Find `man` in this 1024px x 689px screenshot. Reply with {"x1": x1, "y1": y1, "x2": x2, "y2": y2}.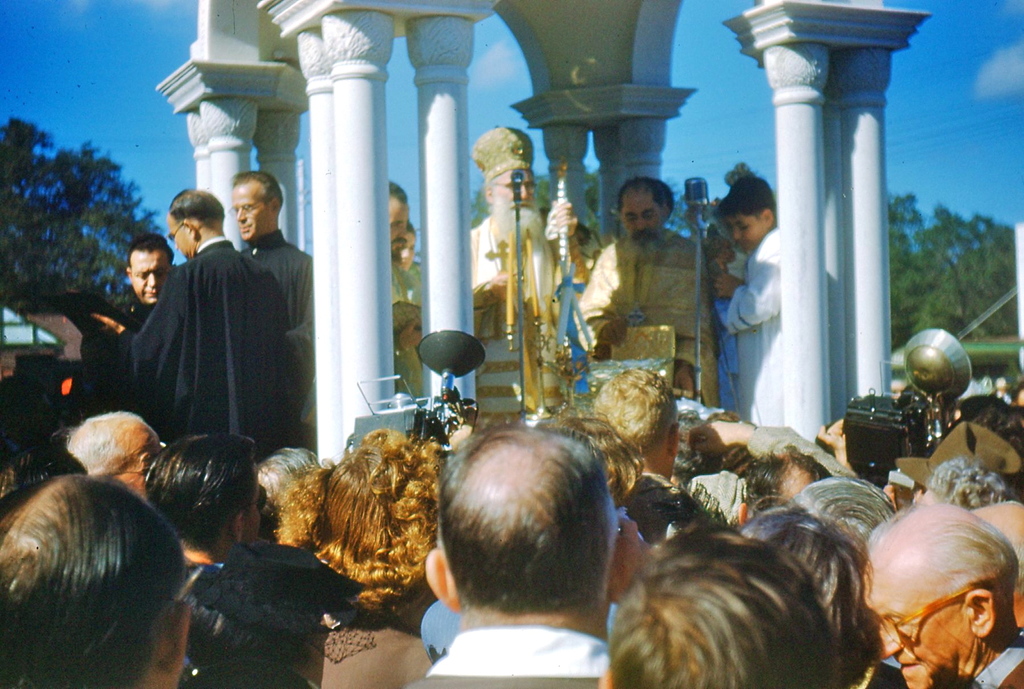
{"x1": 408, "y1": 396, "x2": 639, "y2": 688}.
